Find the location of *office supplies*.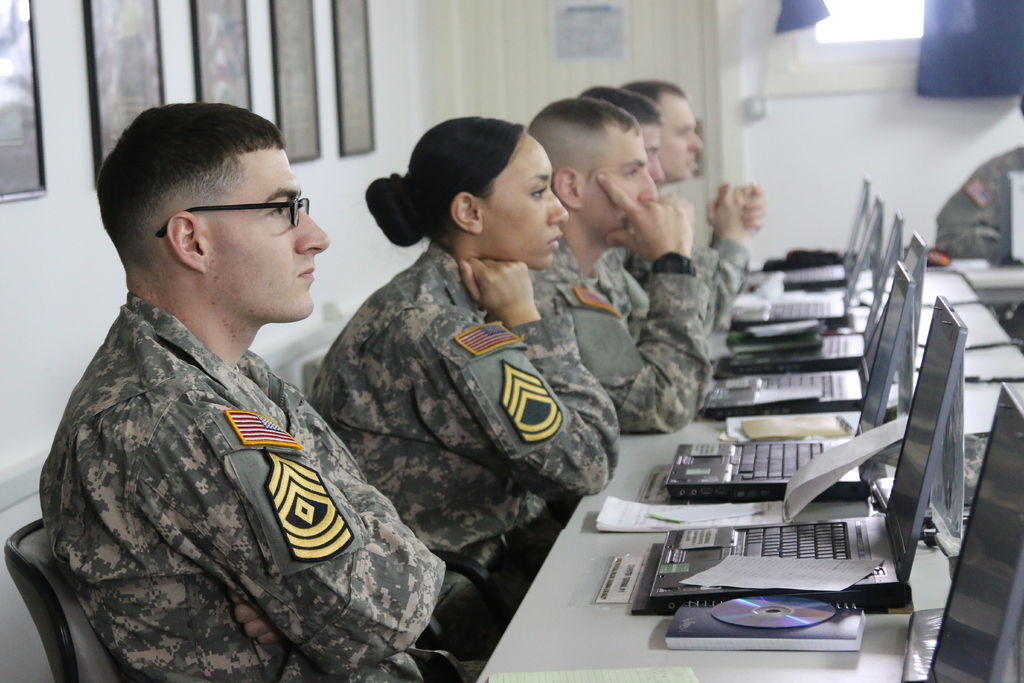
Location: (left=596, top=422, right=912, bottom=533).
